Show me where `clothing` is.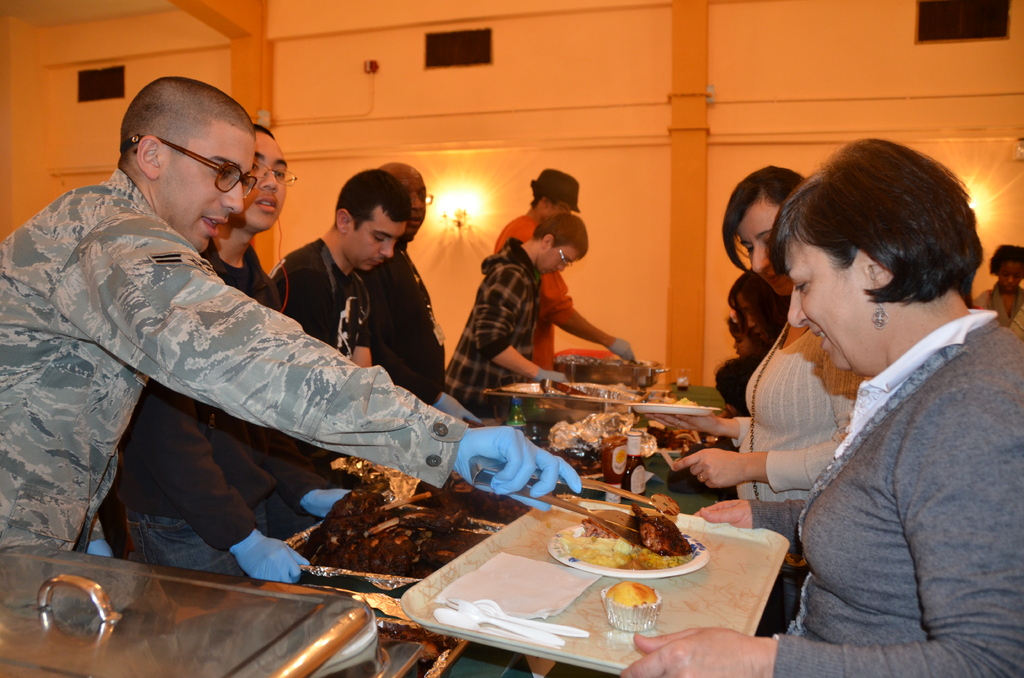
`clothing` is at bbox=(442, 236, 541, 423).
